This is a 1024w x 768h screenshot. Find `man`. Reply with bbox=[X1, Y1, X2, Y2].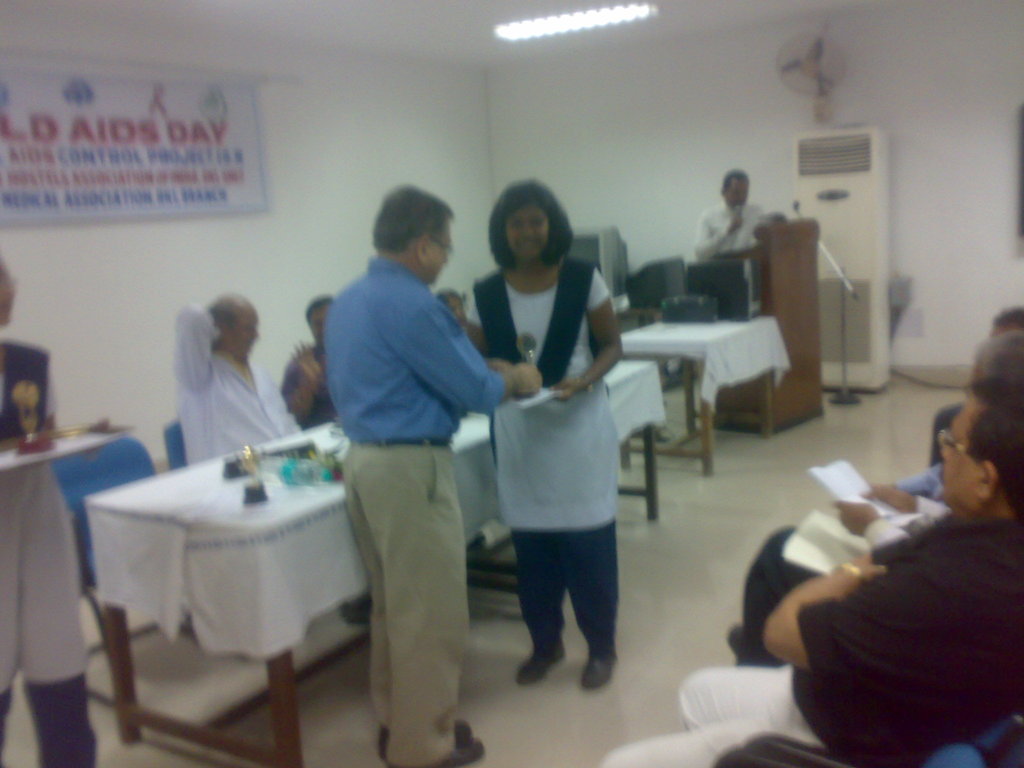
bbox=[323, 182, 542, 767].
